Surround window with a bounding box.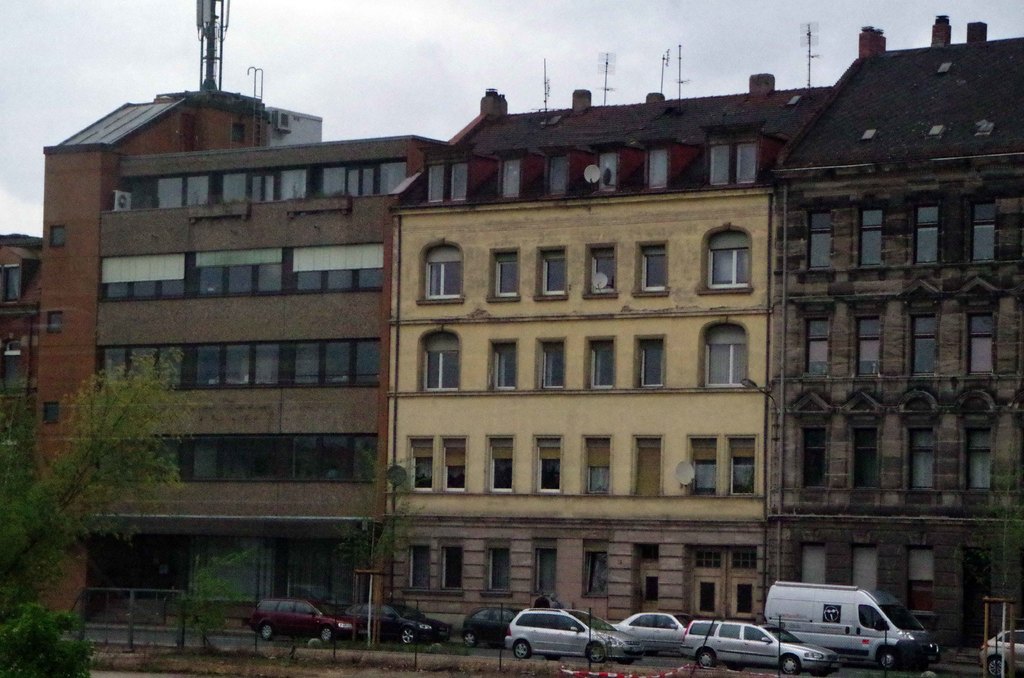
l=45, t=309, r=60, b=335.
